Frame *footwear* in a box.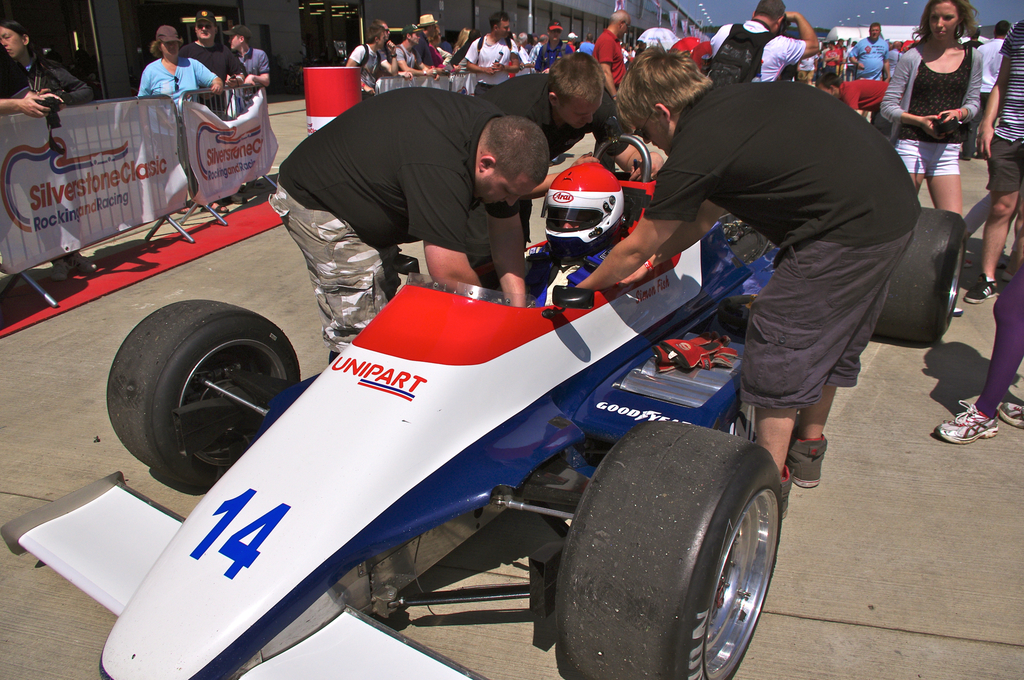
x1=997, y1=400, x2=1023, y2=431.
